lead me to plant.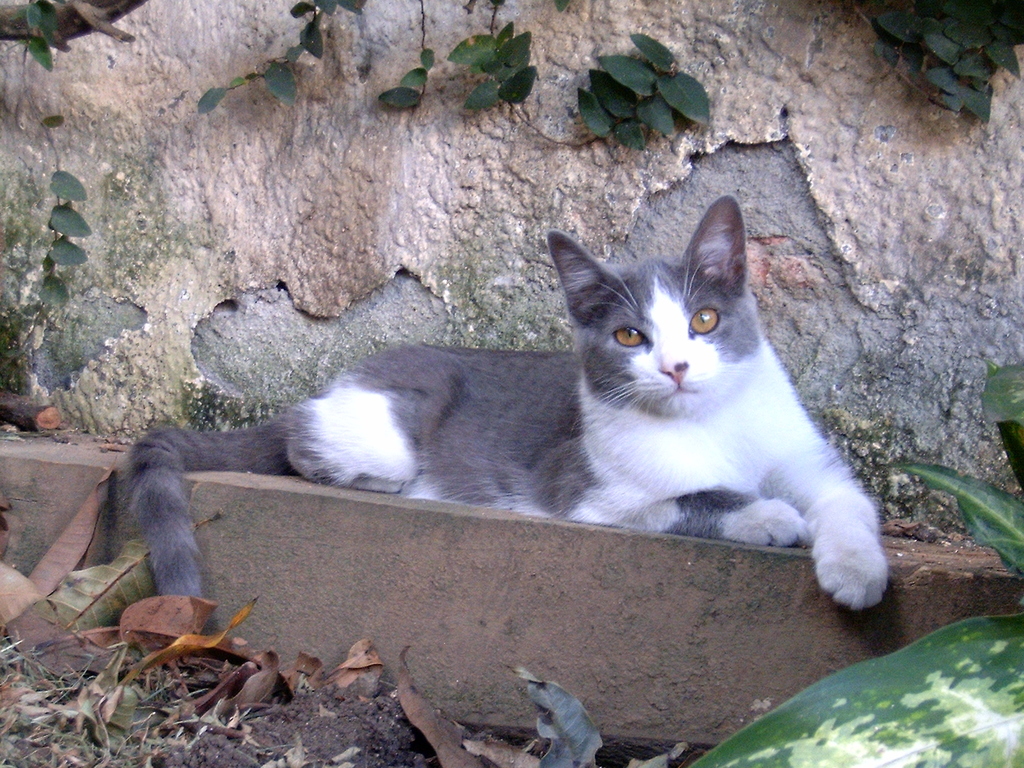
Lead to region(573, 29, 705, 150).
